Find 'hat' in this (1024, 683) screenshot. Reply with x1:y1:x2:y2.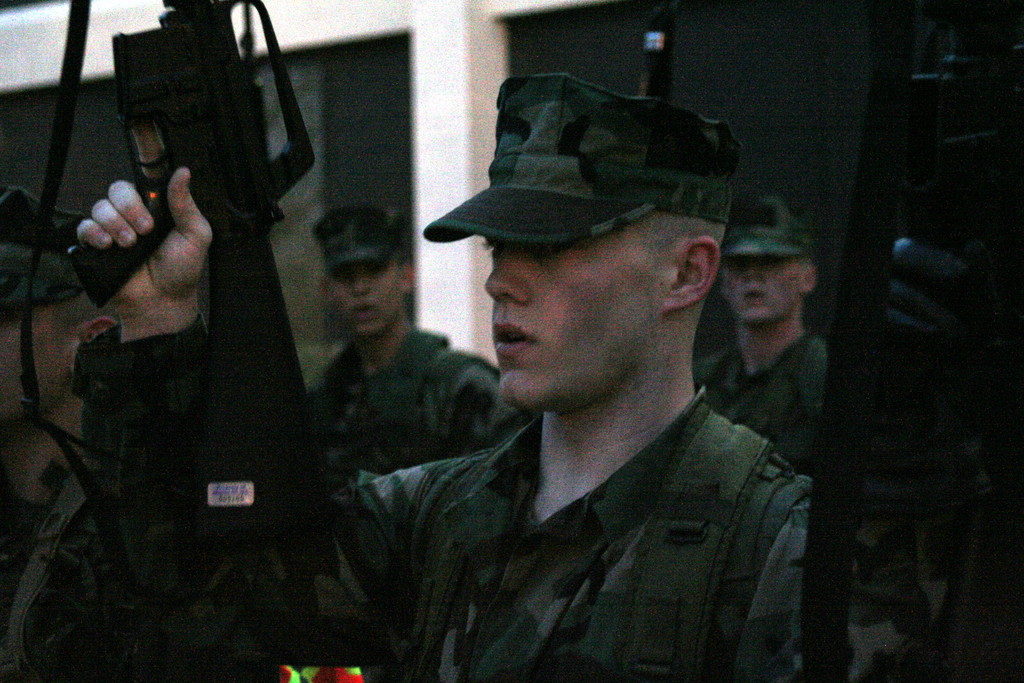
421:68:745:242.
